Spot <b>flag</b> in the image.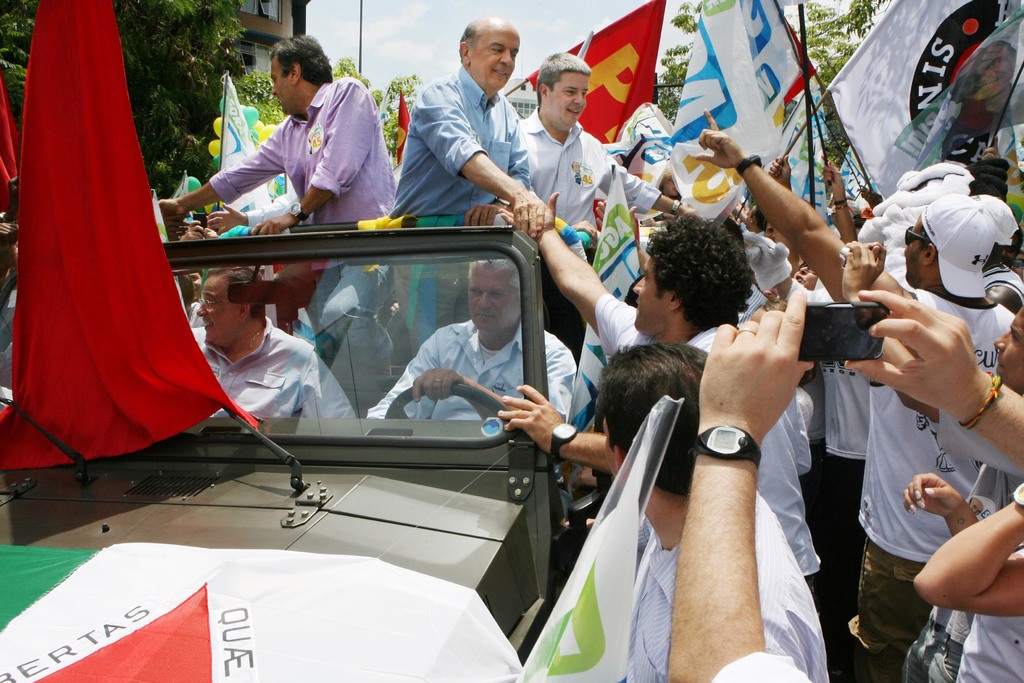
<b>flag</b> found at <box>833,0,1023,202</box>.
